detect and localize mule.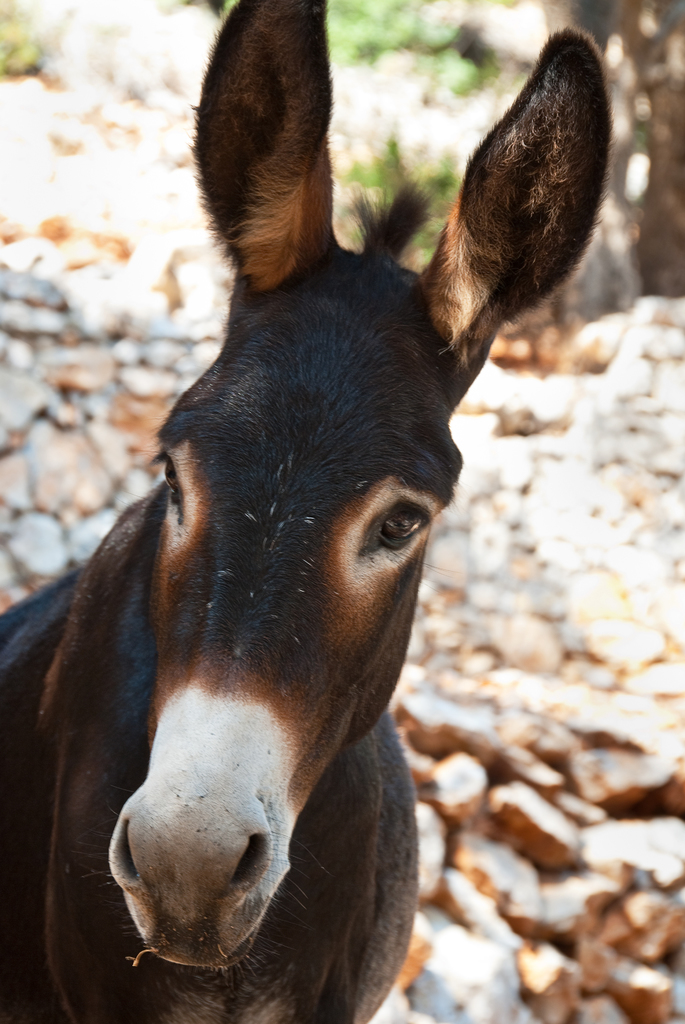
Localized at Rect(0, 0, 617, 1023).
